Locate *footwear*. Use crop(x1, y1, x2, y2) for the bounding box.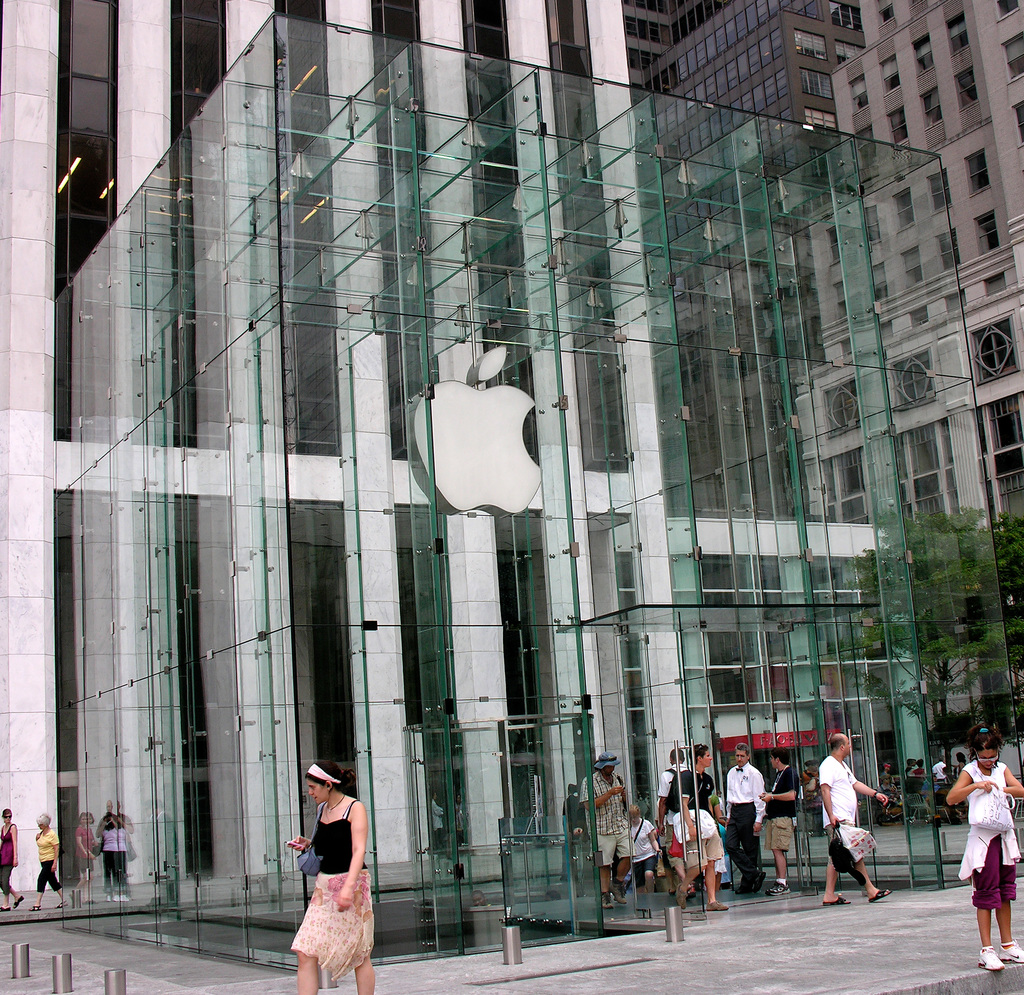
crop(689, 887, 694, 895).
